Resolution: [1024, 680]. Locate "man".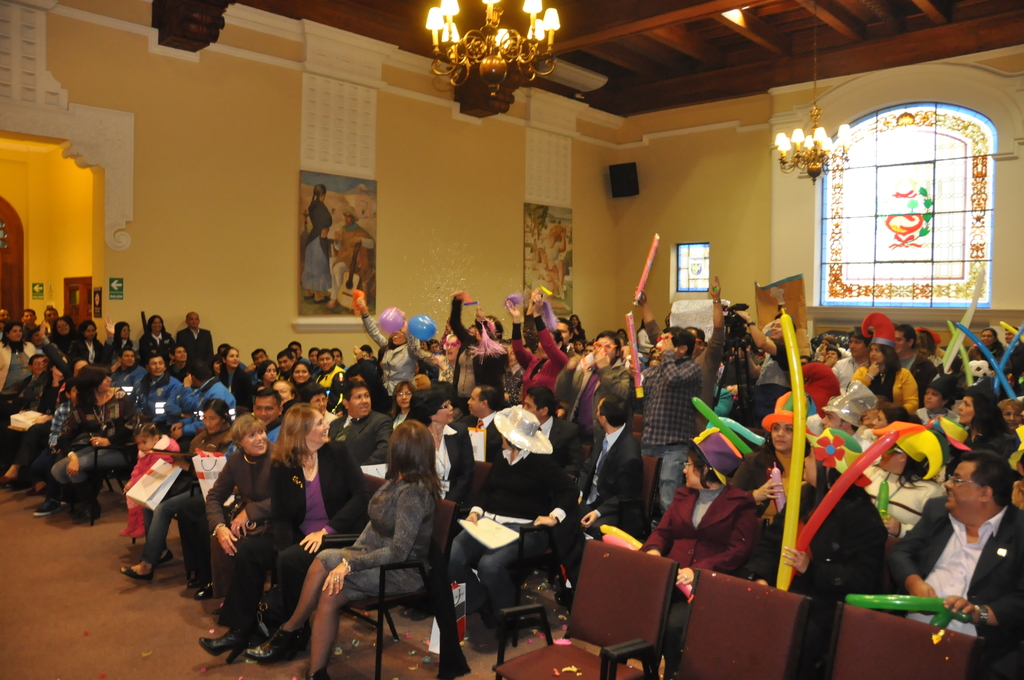
bbox=[832, 325, 880, 399].
